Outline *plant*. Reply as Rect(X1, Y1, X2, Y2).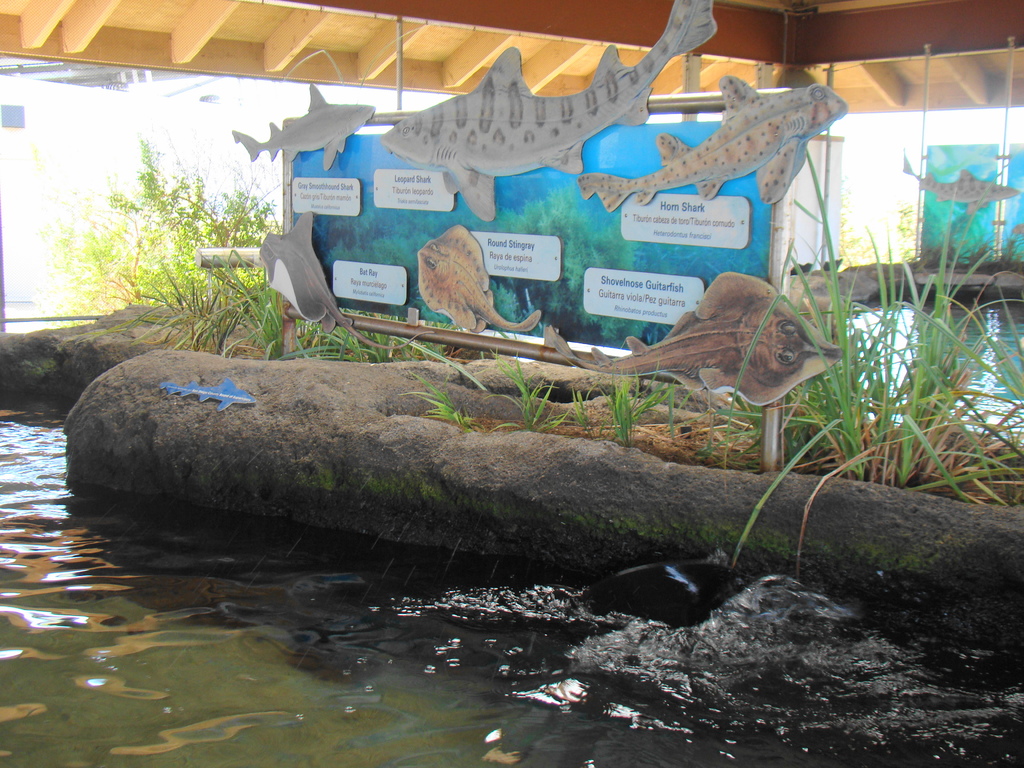
Rect(999, 228, 1023, 270).
